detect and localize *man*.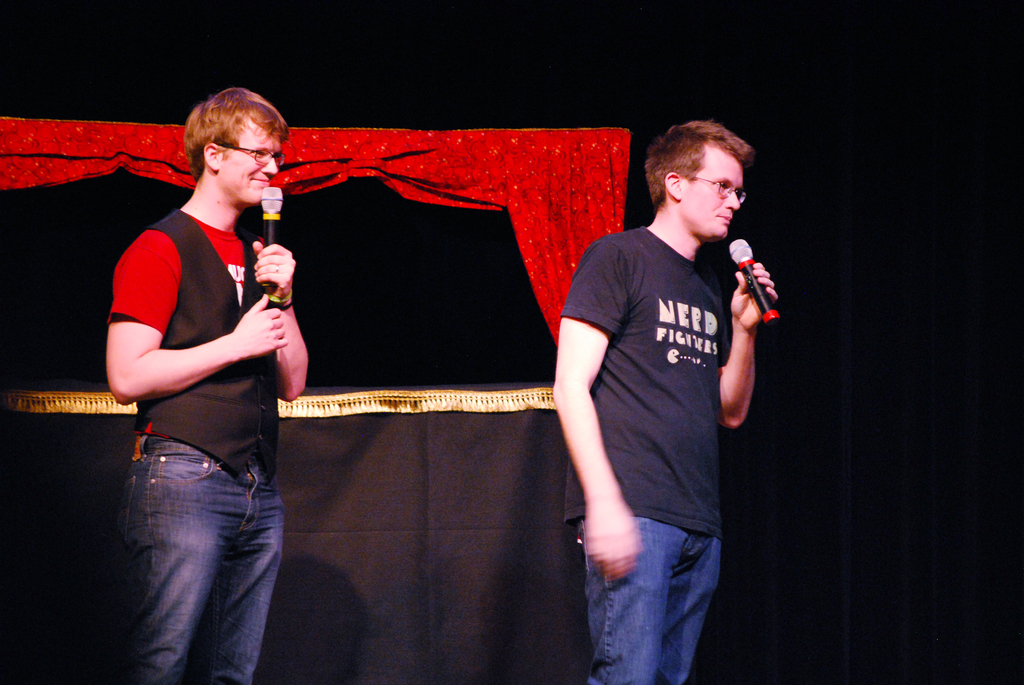
Localized at [left=552, top=122, right=781, bottom=684].
